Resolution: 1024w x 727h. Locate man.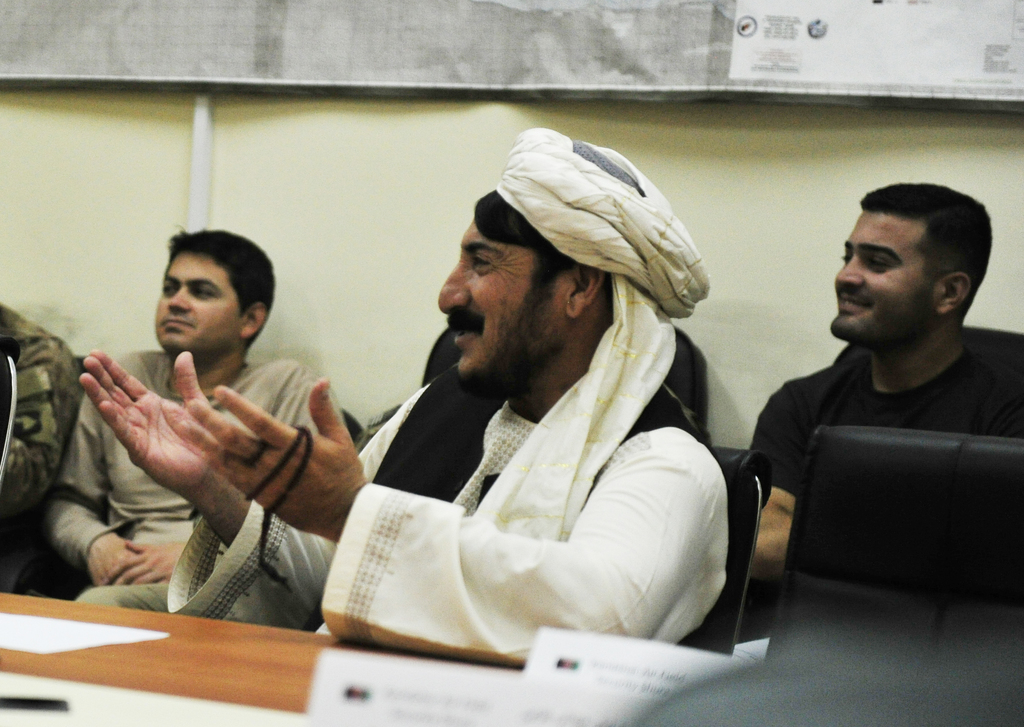
bbox(729, 164, 1023, 650).
